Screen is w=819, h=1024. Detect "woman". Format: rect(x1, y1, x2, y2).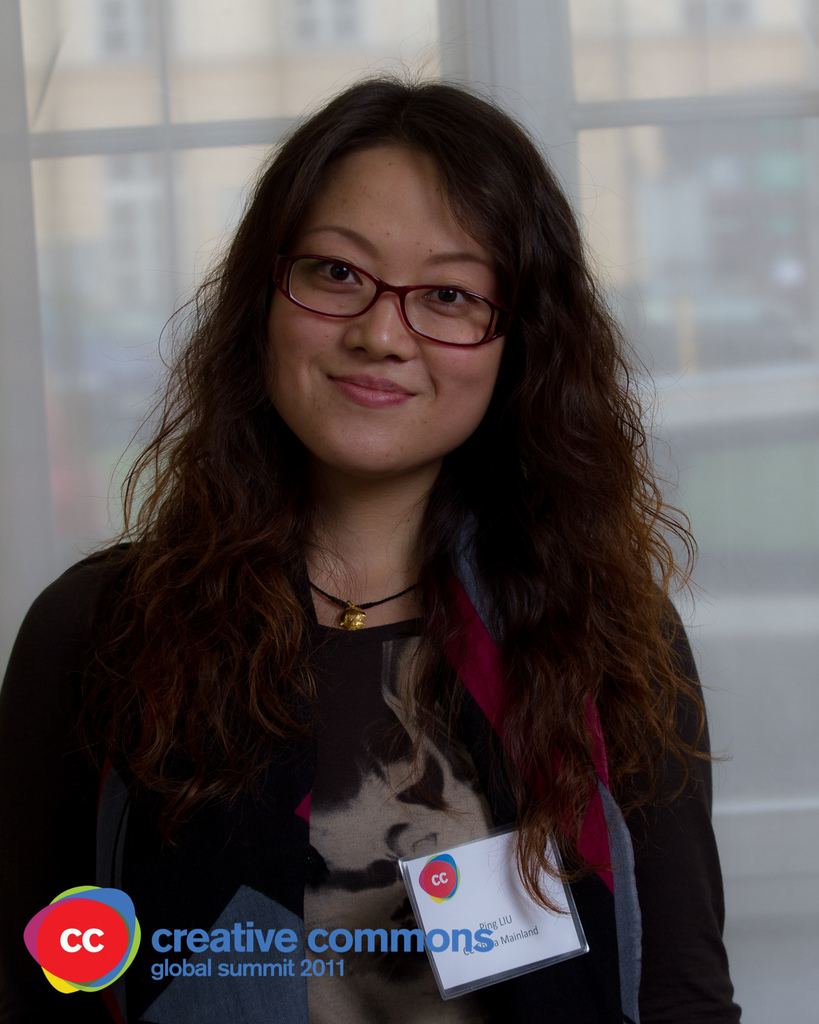
rect(53, 74, 745, 1009).
